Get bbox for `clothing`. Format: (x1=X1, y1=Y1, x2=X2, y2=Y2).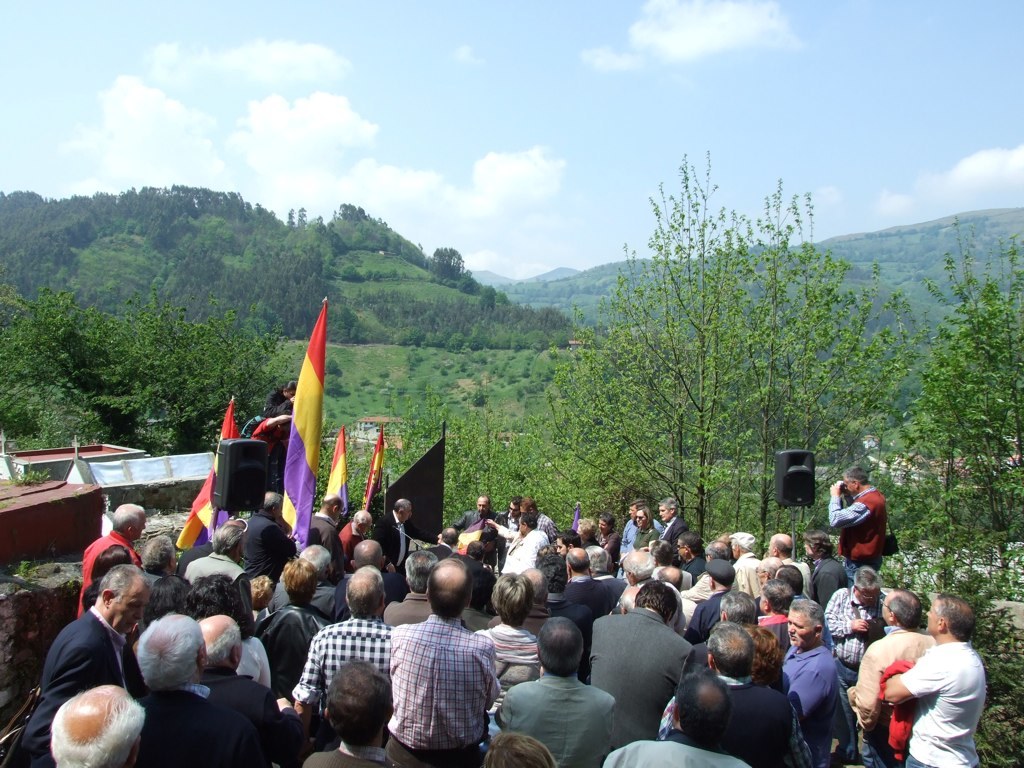
(x1=585, y1=601, x2=699, y2=748).
